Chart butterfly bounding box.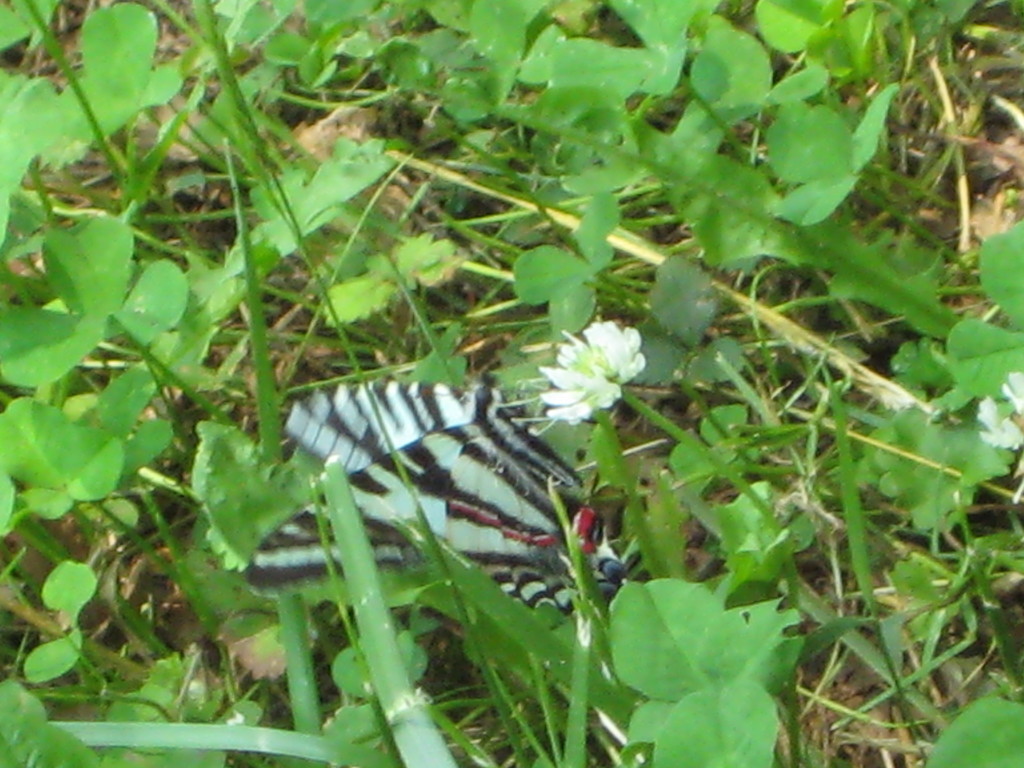
Charted: 293 329 595 577.
